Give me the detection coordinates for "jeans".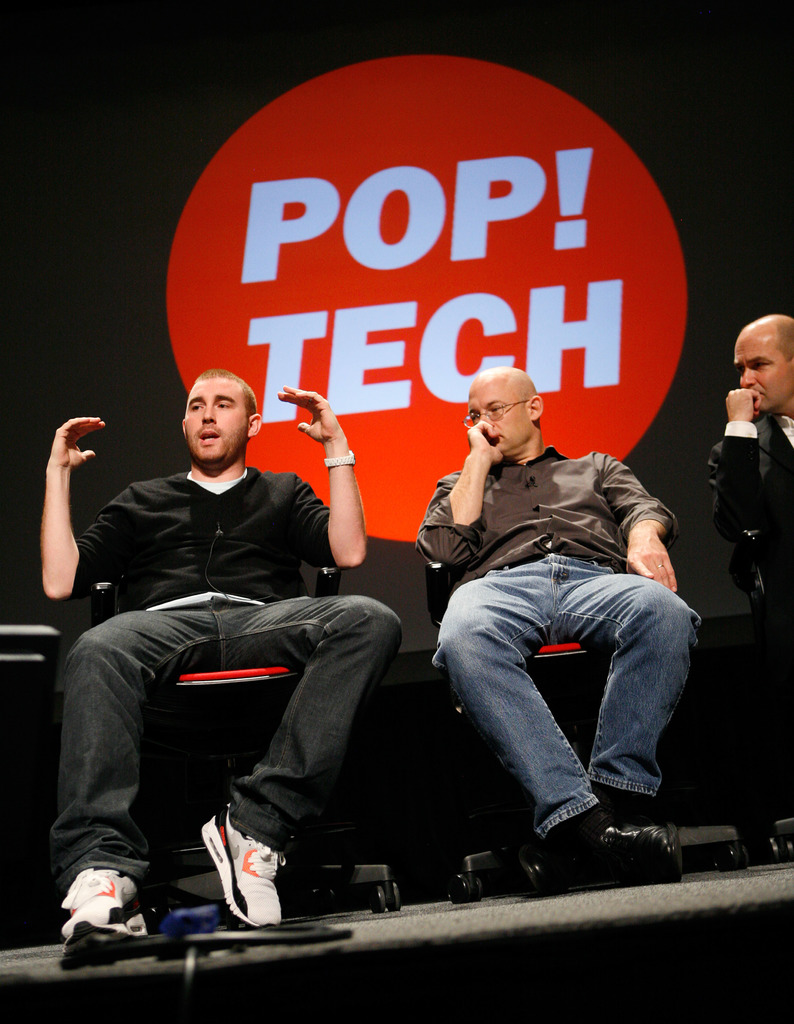
<bbox>425, 558, 704, 861</bbox>.
